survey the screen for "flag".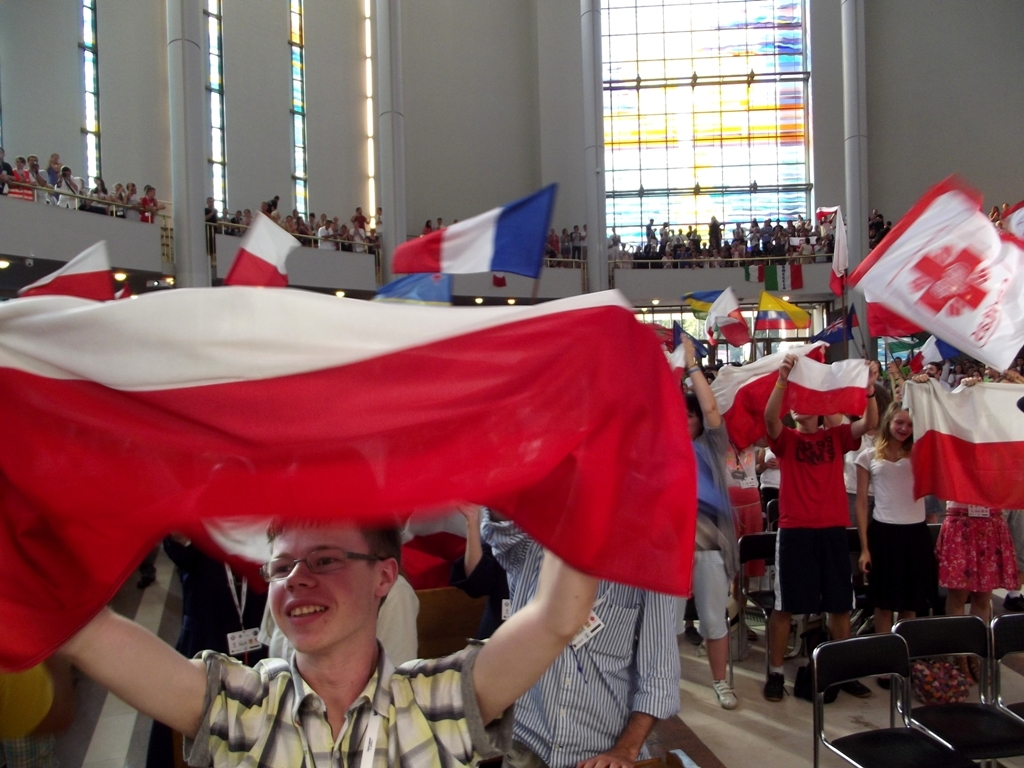
Survey found: [773,352,872,414].
